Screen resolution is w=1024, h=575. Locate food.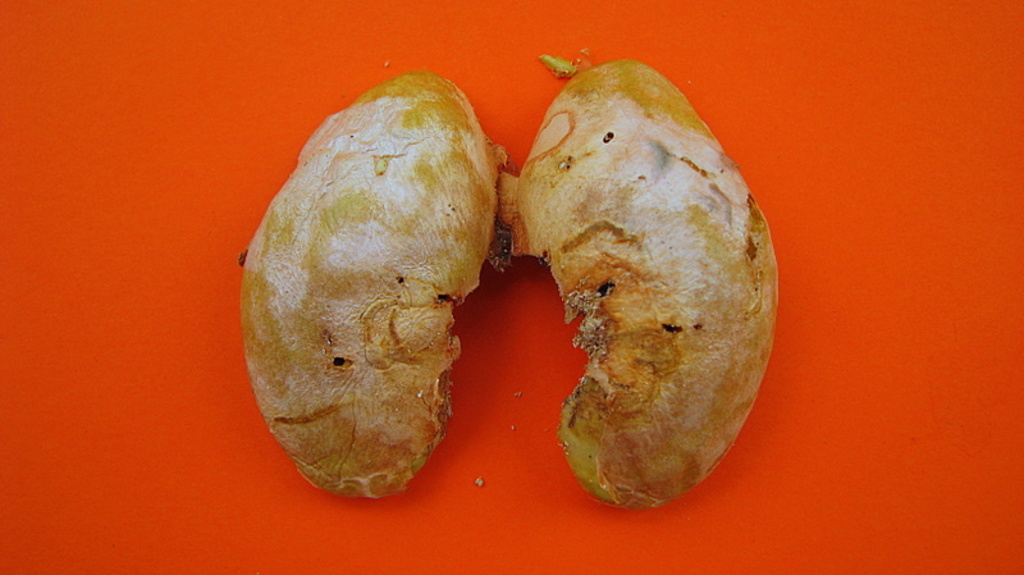
[x1=237, y1=68, x2=508, y2=497].
